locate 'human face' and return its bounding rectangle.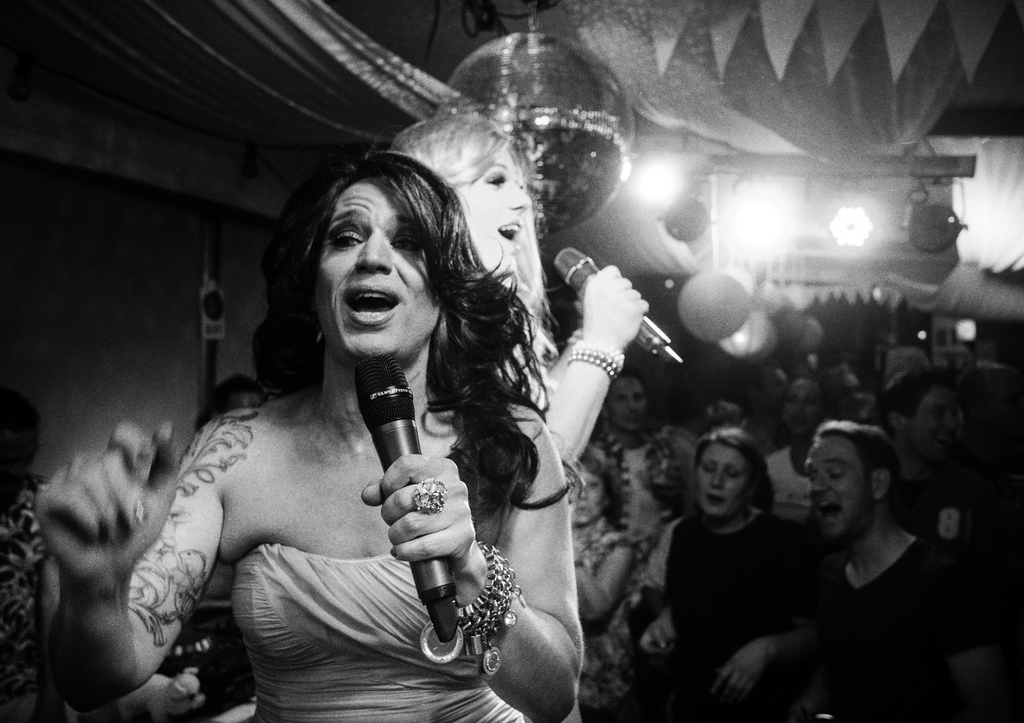
region(459, 145, 529, 272).
